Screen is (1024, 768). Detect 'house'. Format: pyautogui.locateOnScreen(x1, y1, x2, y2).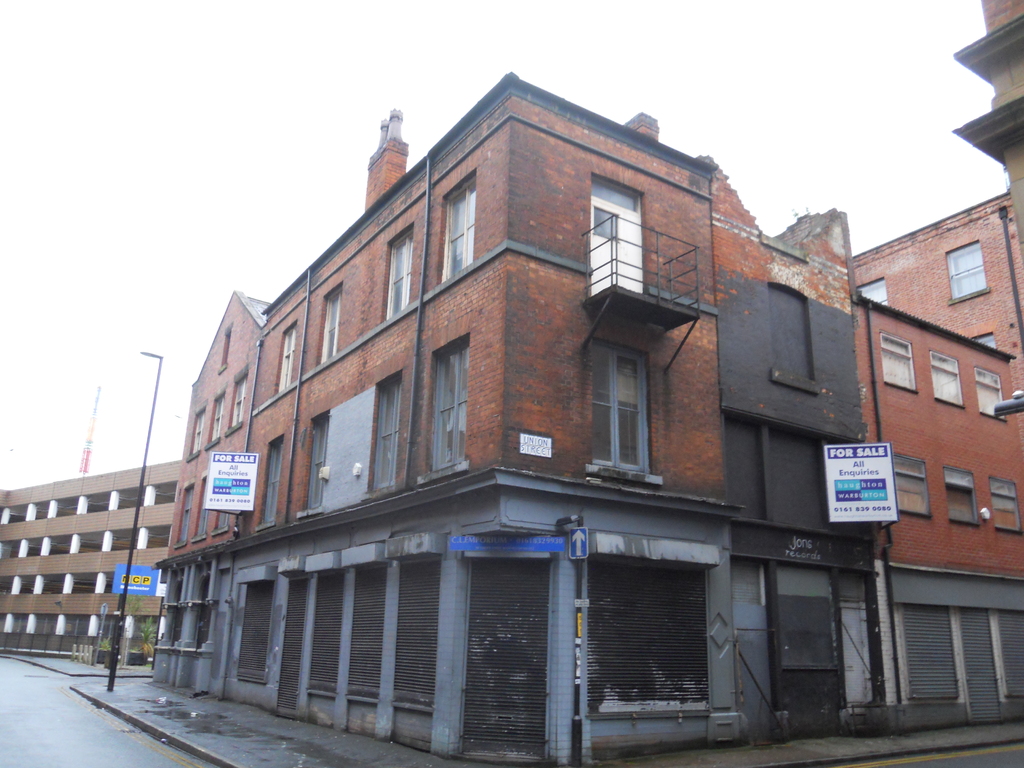
pyautogui.locateOnScreen(142, 93, 723, 752).
